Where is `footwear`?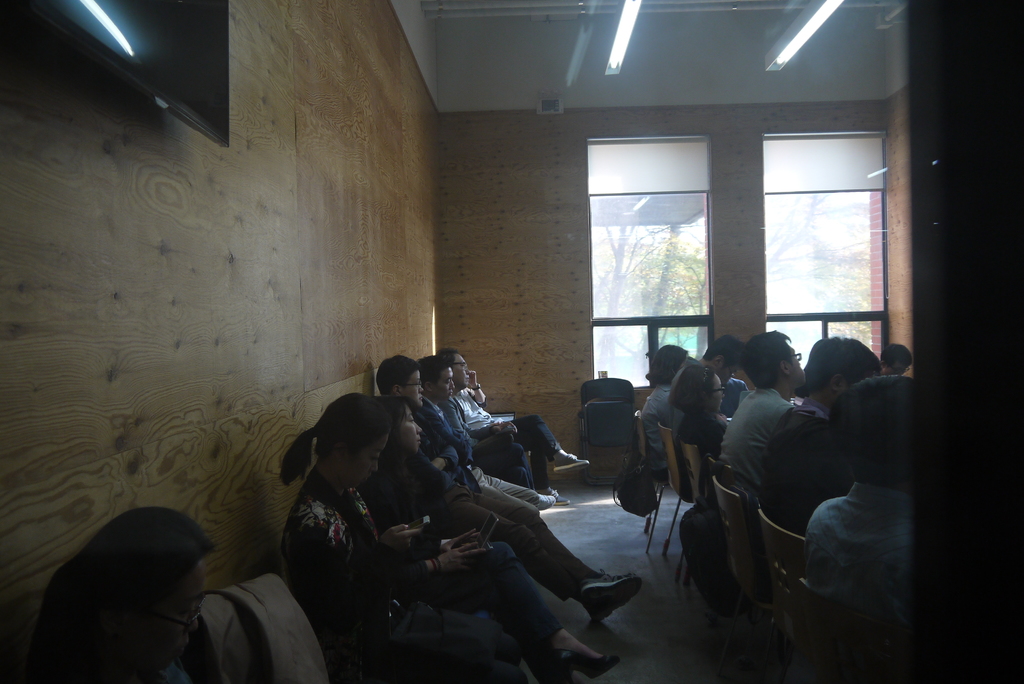
582 589 622 623.
